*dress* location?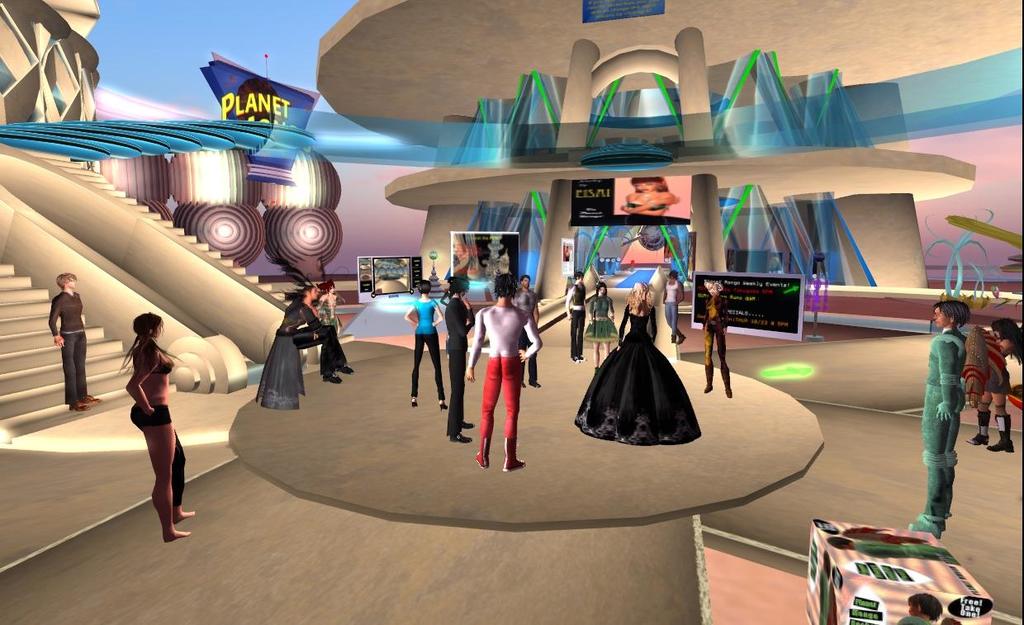
region(573, 302, 703, 447)
